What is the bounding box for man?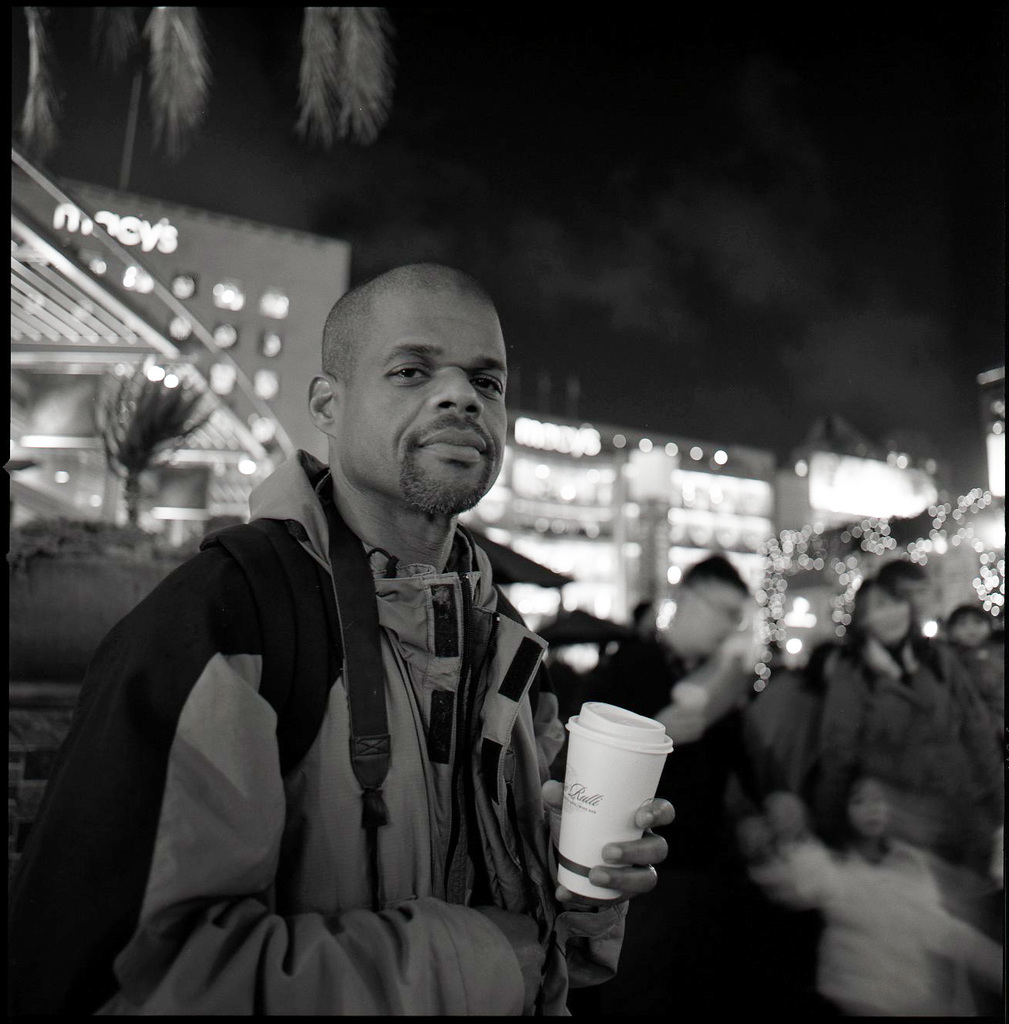
crop(76, 246, 611, 1023).
